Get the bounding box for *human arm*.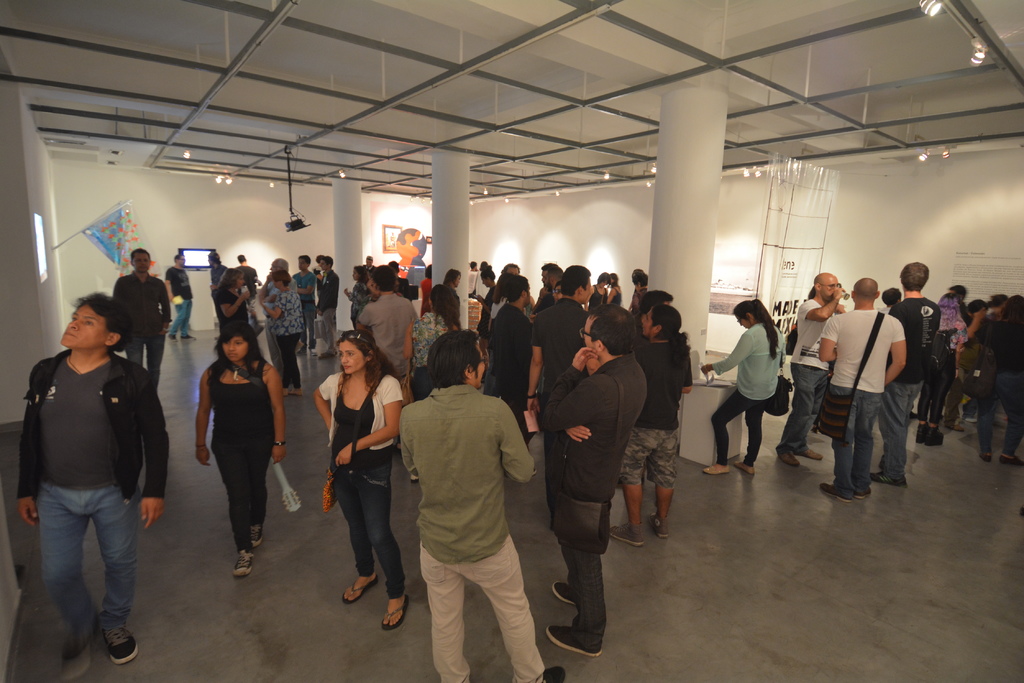
rect(963, 309, 989, 340).
